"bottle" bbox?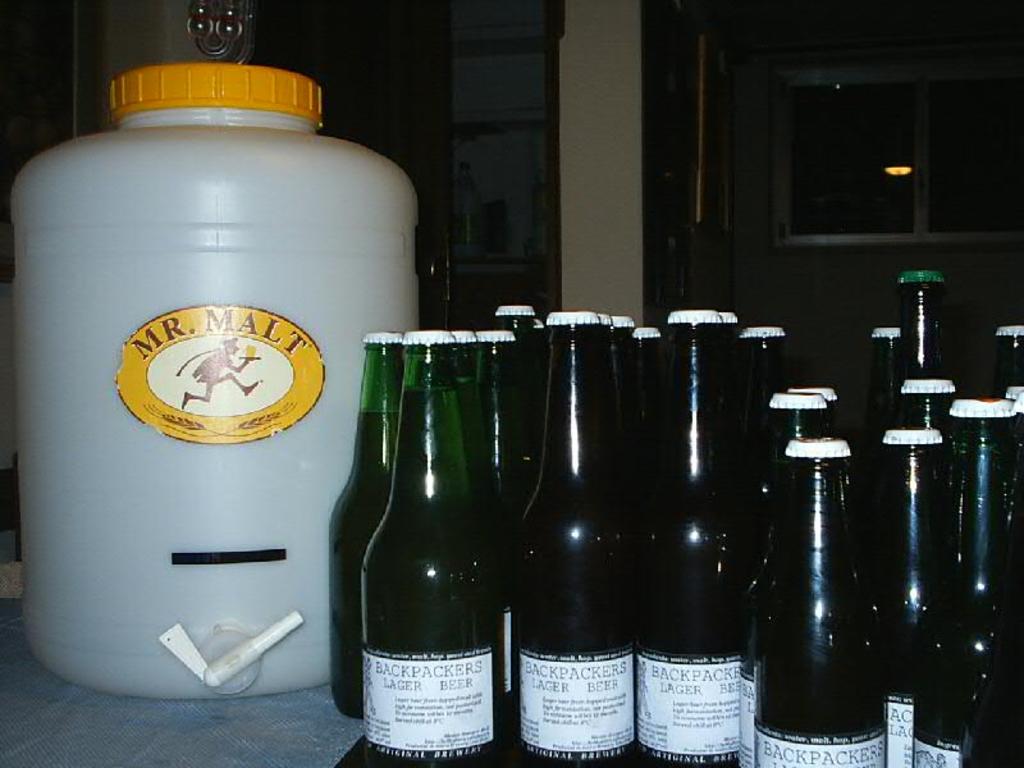
[x1=797, y1=385, x2=841, y2=424]
